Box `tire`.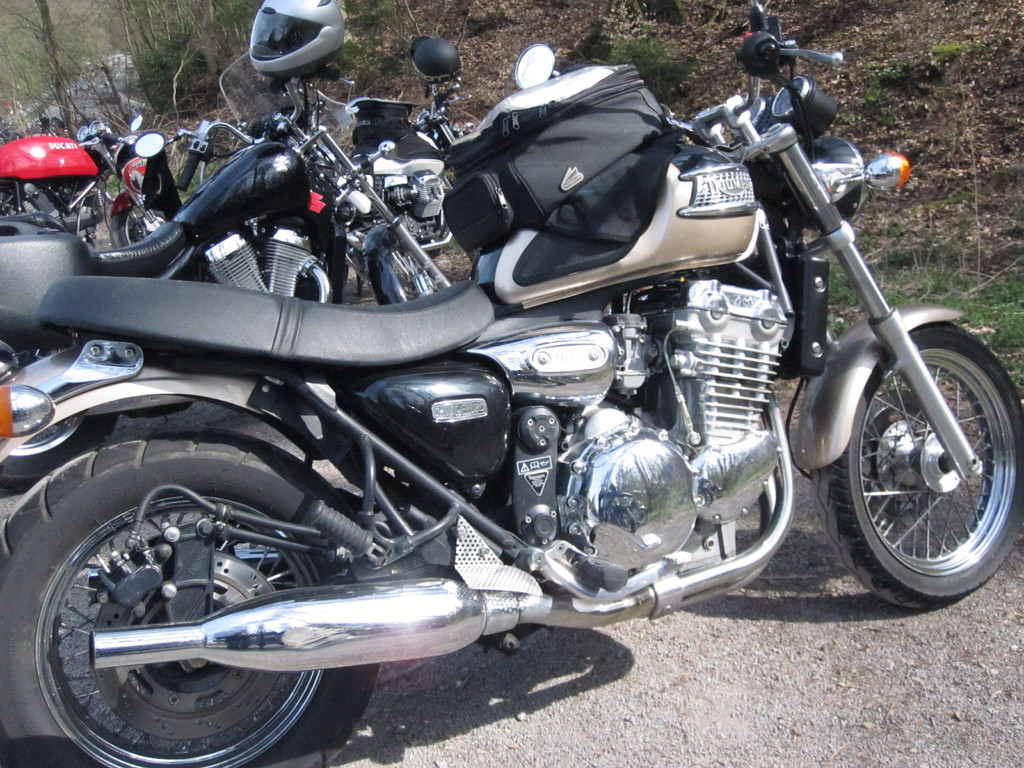
box(0, 415, 119, 490).
